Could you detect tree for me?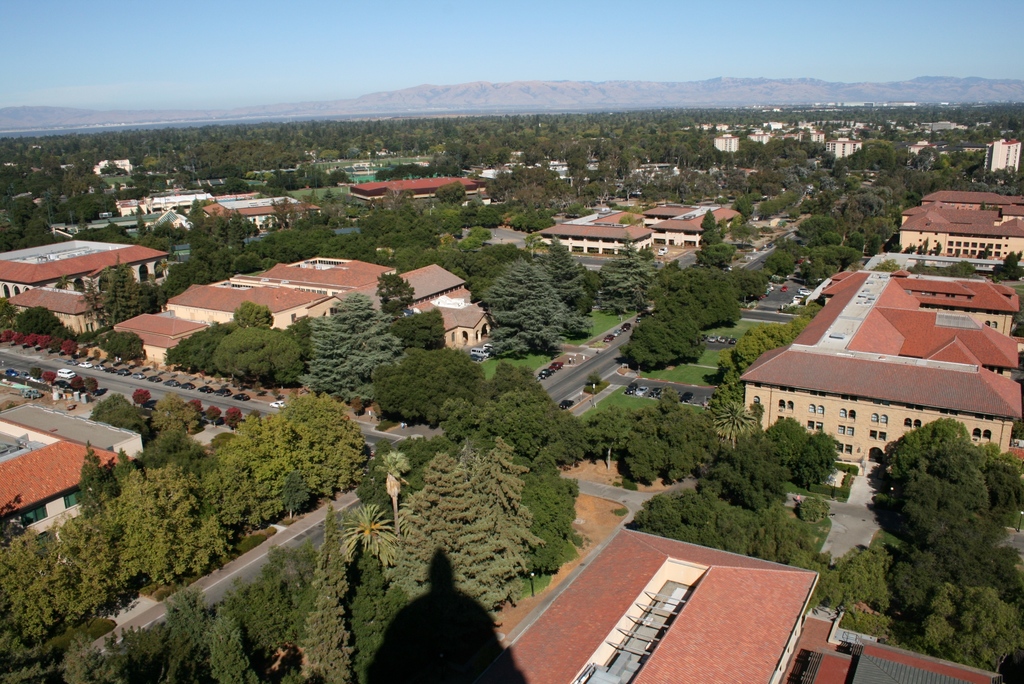
Detection result: box=[88, 388, 150, 441].
